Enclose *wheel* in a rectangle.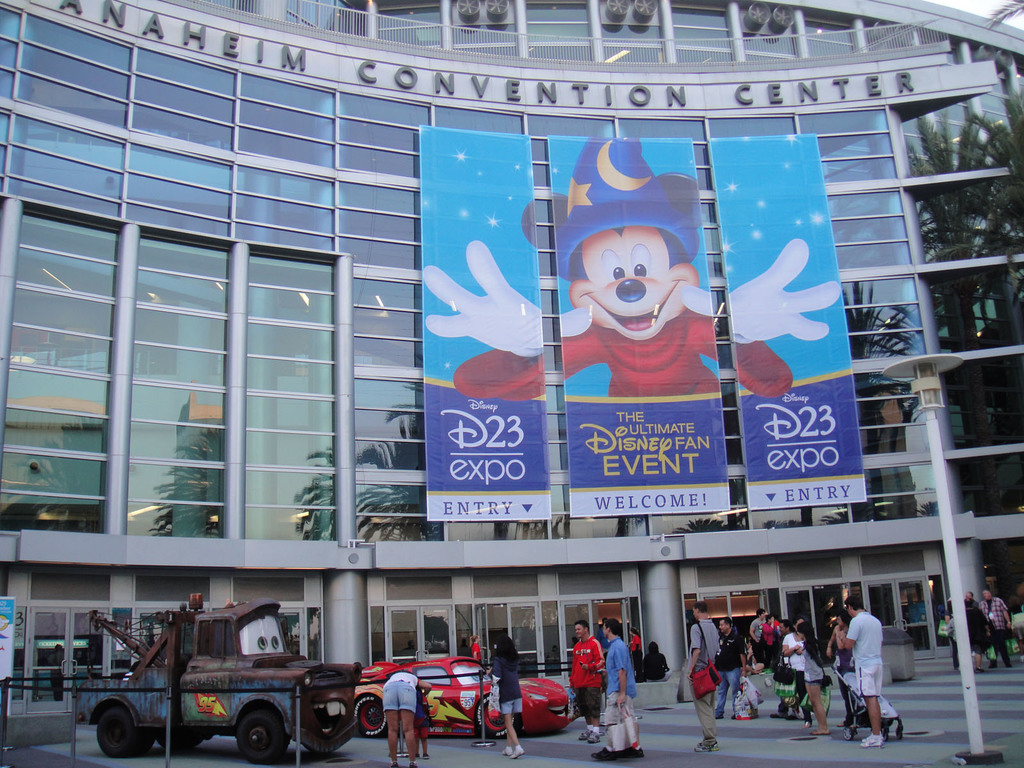
box(240, 708, 288, 764).
